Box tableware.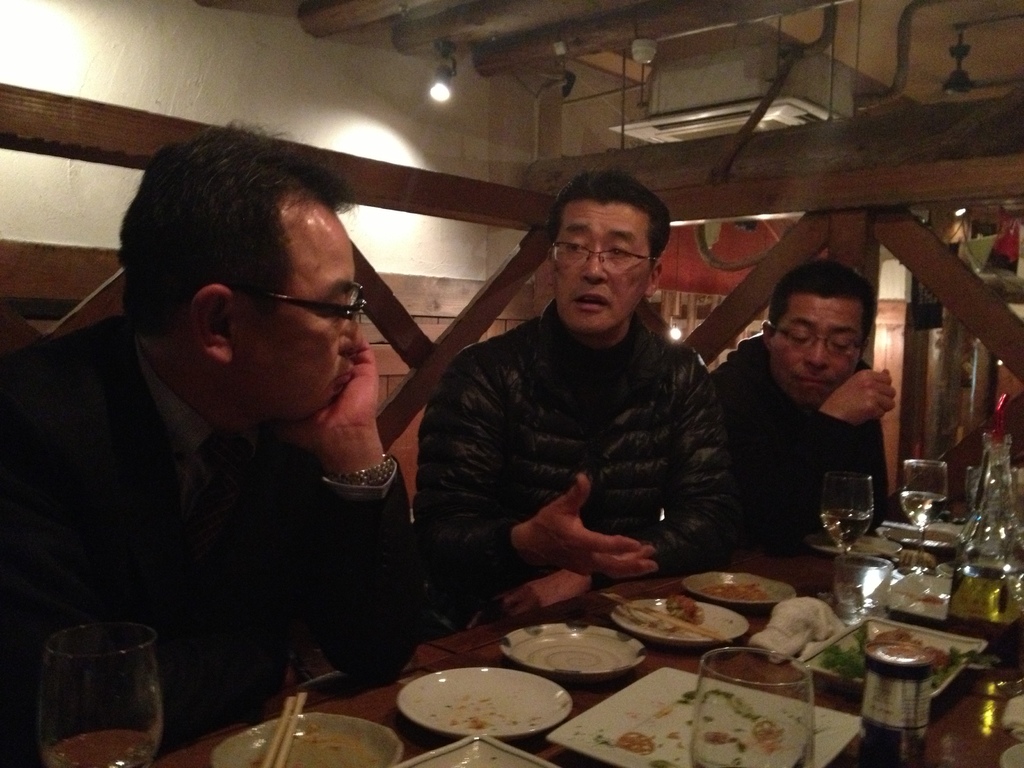
left=214, top=710, right=404, bottom=767.
